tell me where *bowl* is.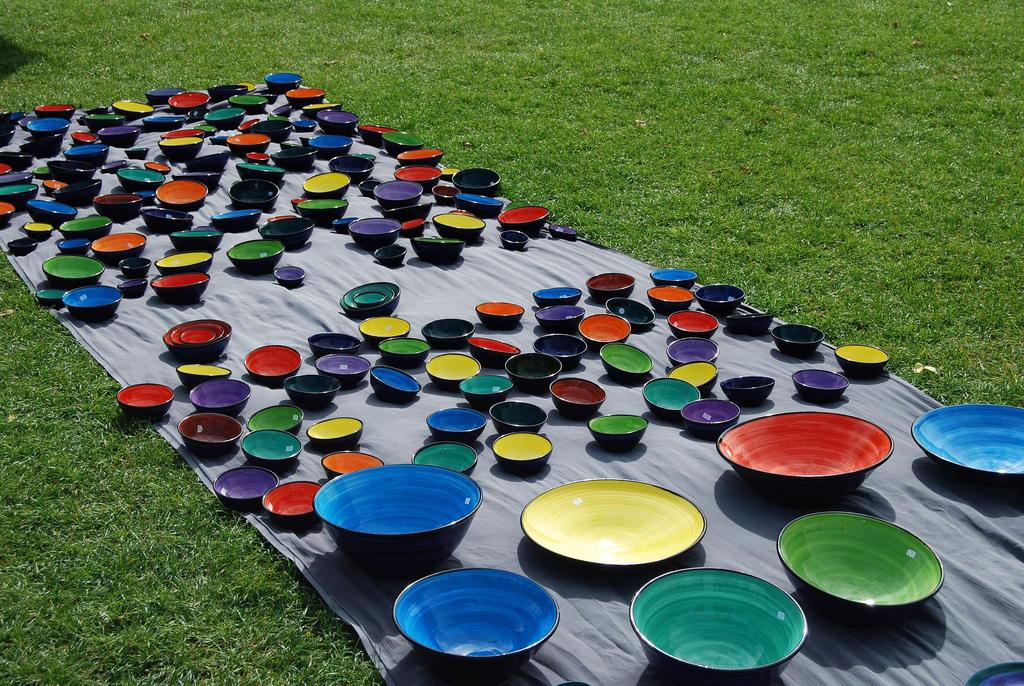
*bowl* is at Rect(210, 135, 227, 144).
